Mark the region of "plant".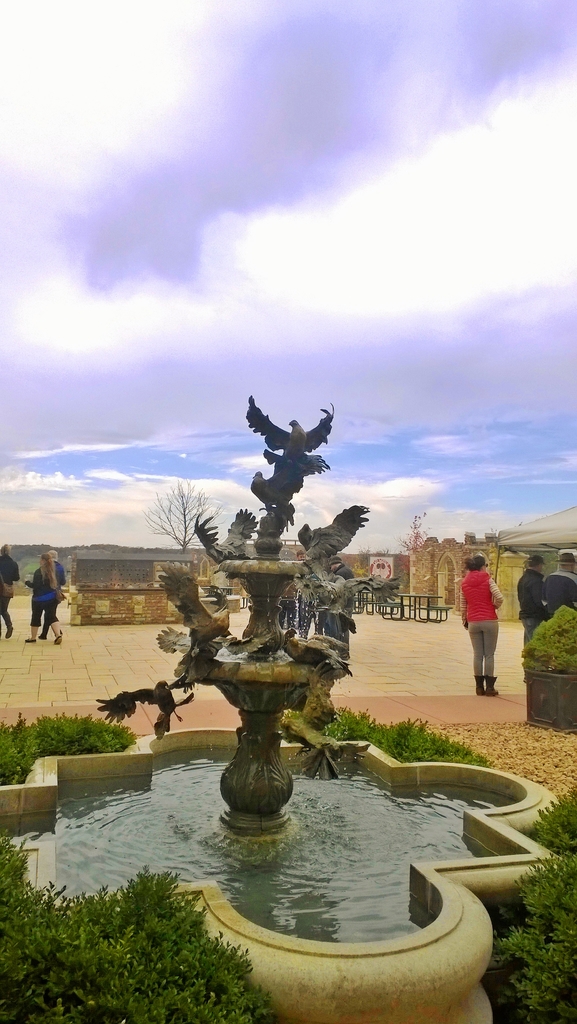
Region: box=[474, 793, 576, 1023].
